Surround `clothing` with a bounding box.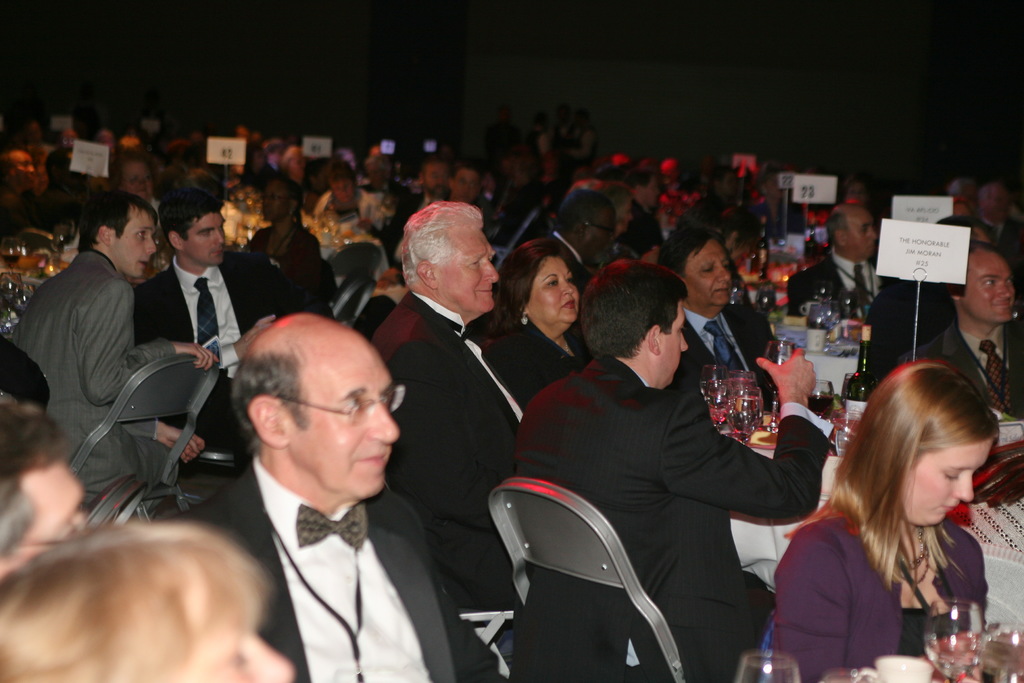
19, 197, 205, 534.
